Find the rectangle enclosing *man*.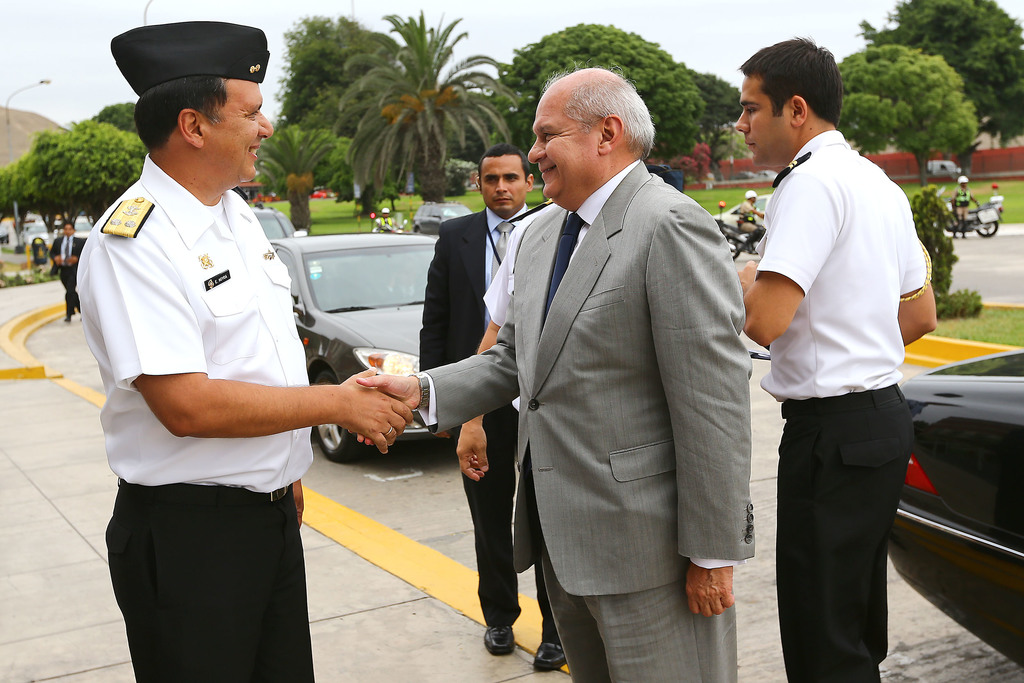
48, 226, 76, 323.
